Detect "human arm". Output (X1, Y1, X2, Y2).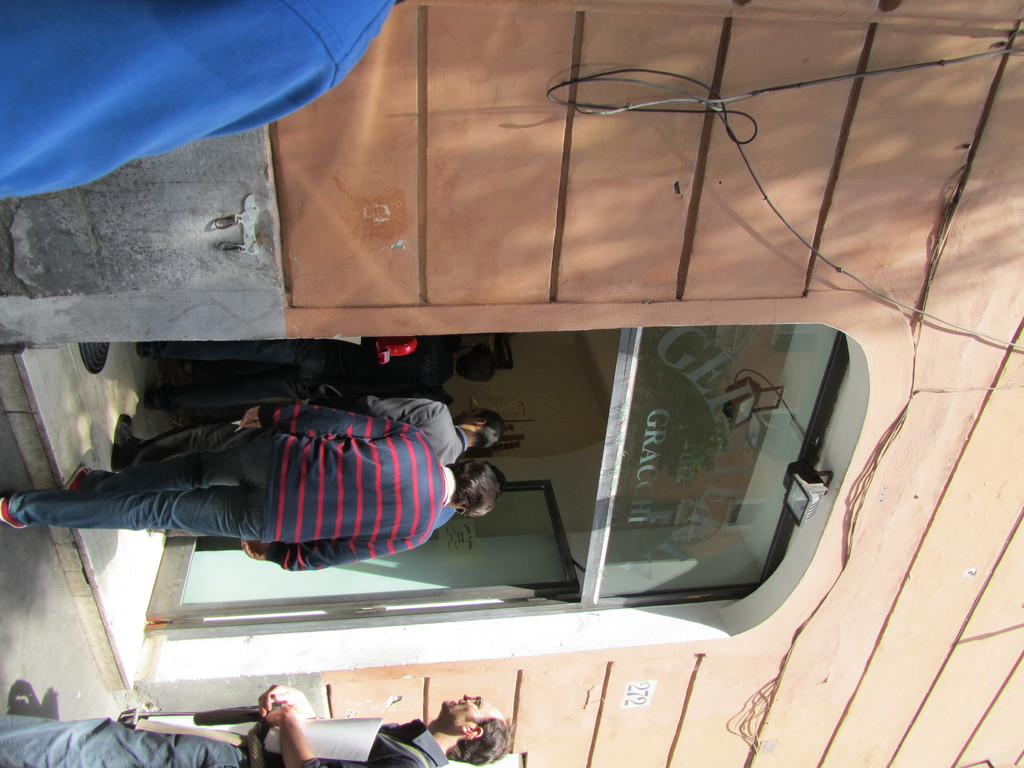
(239, 400, 413, 444).
